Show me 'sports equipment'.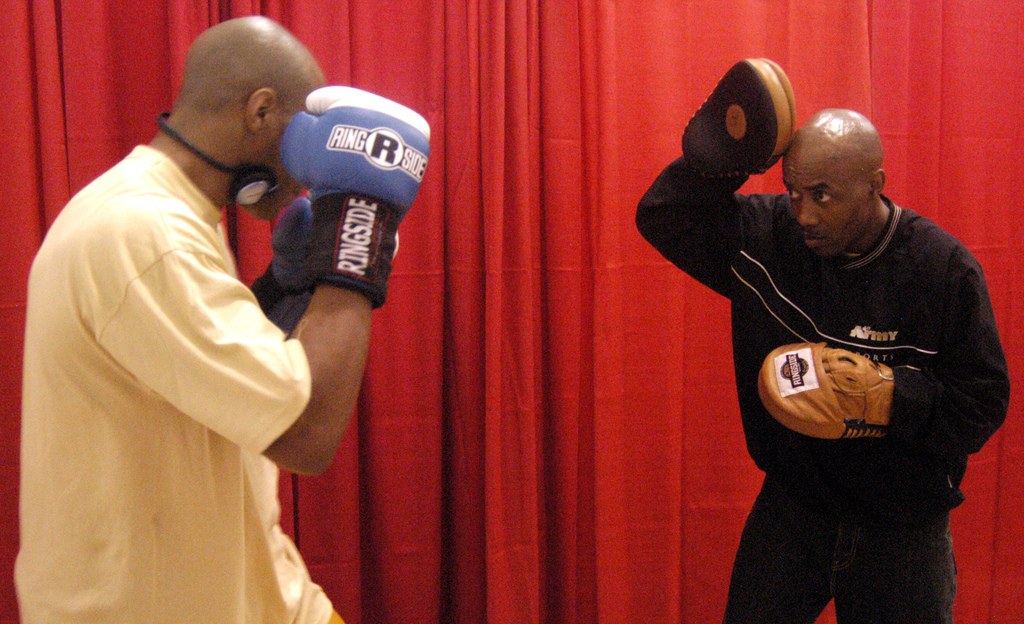
'sports equipment' is here: locate(278, 83, 432, 312).
